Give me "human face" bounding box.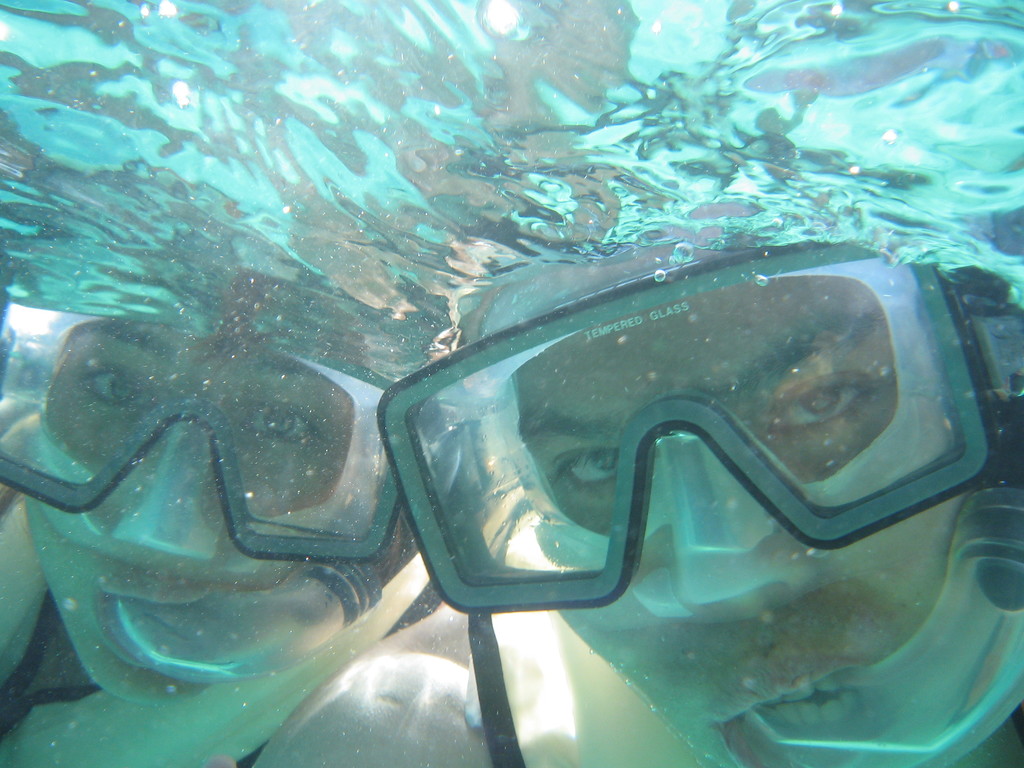
{"left": 6, "top": 285, "right": 451, "bottom": 683}.
